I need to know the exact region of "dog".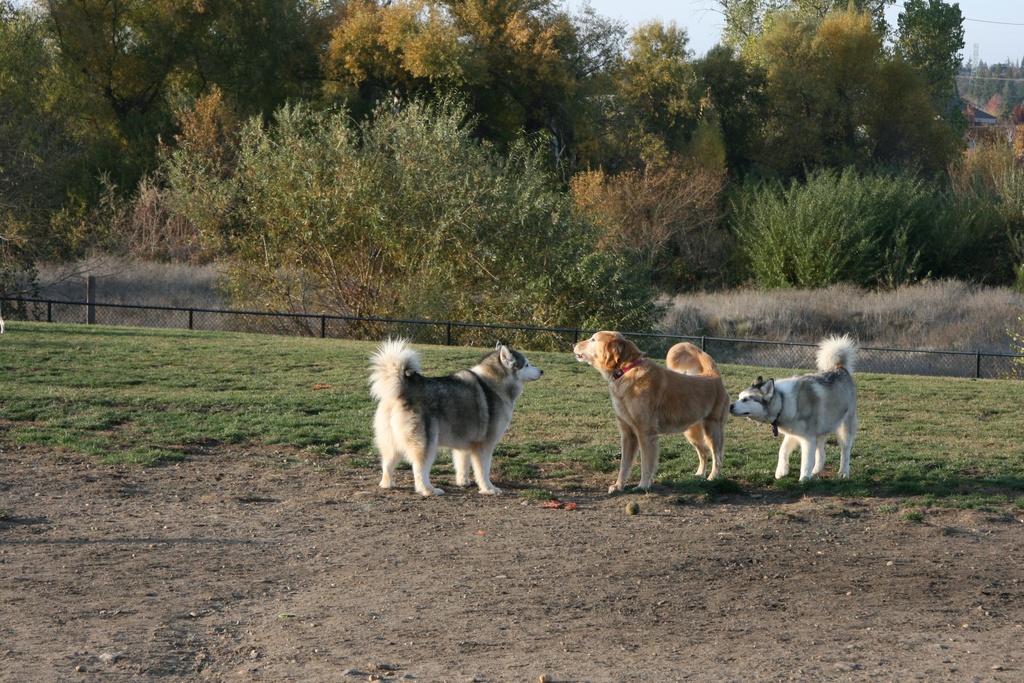
Region: locate(569, 325, 734, 495).
